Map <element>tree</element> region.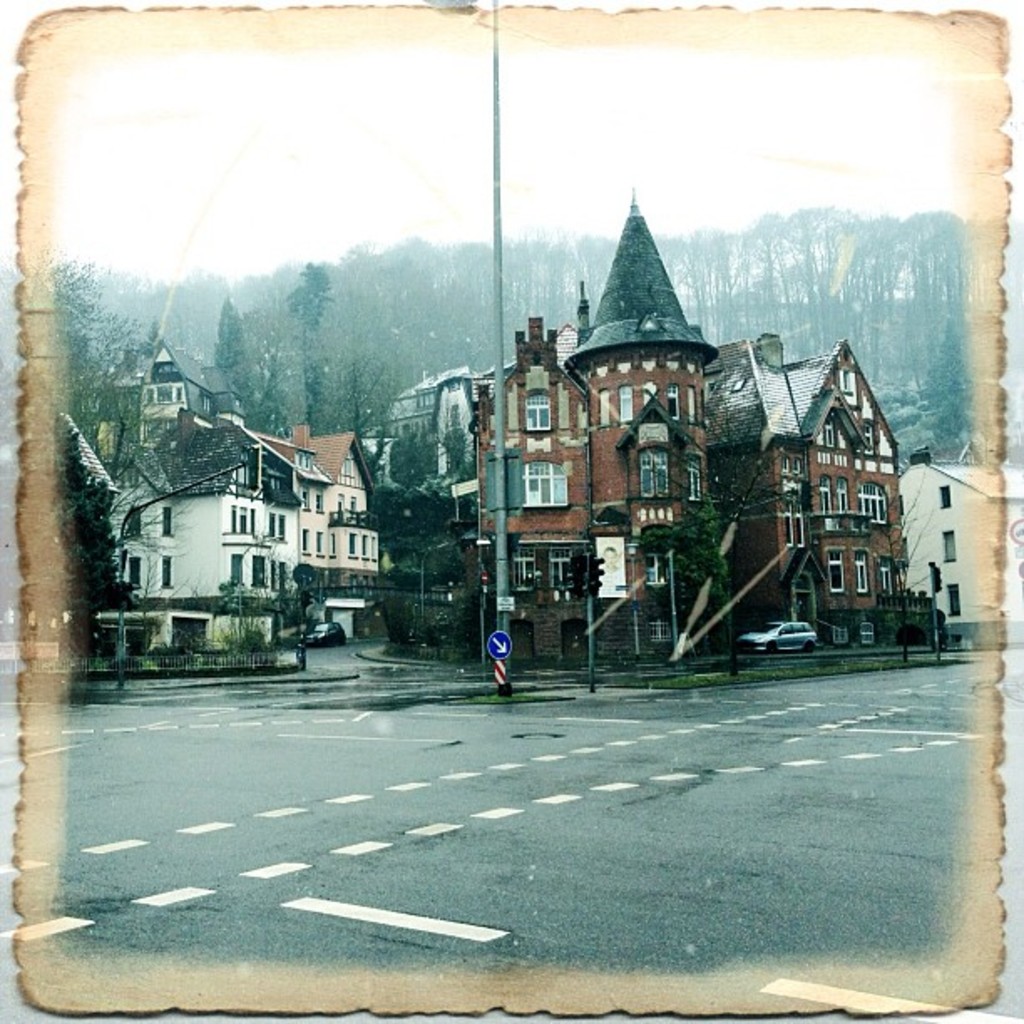
Mapped to crop(909, 259, 942, 440).
